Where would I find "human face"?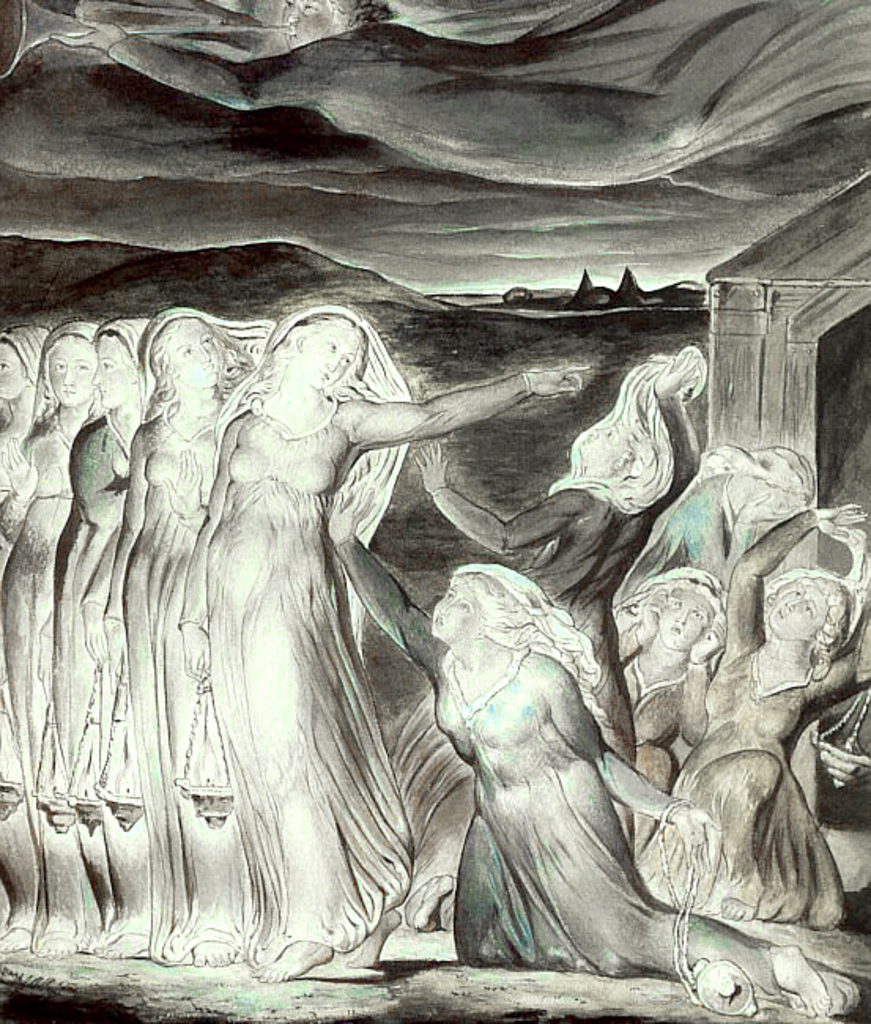
At box(43, 326, 88, 403).
